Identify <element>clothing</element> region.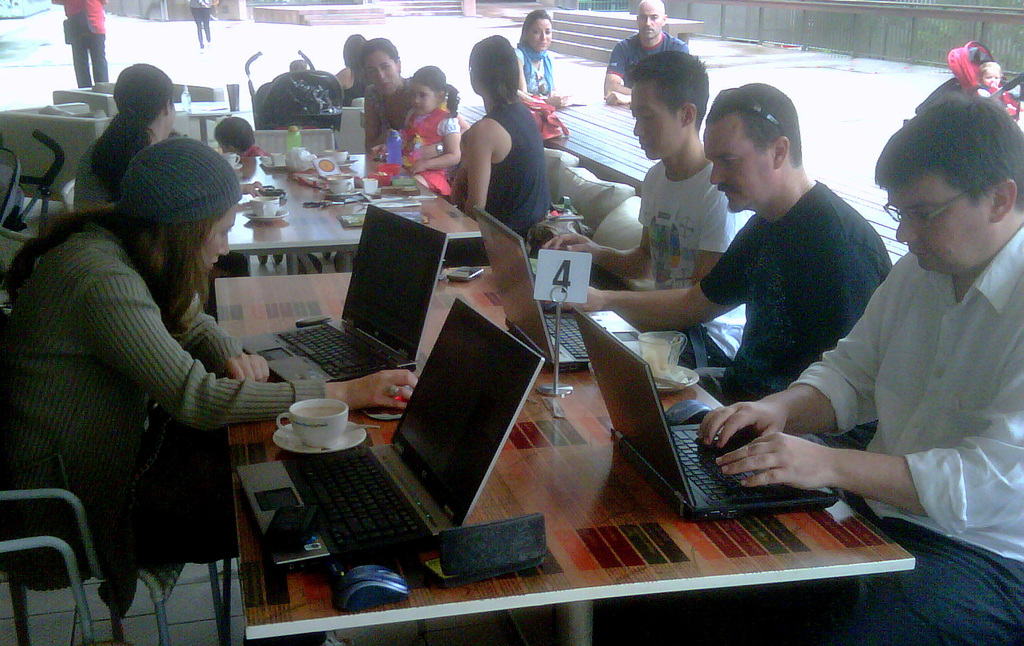
Region: [188, 0, 213, 44].
